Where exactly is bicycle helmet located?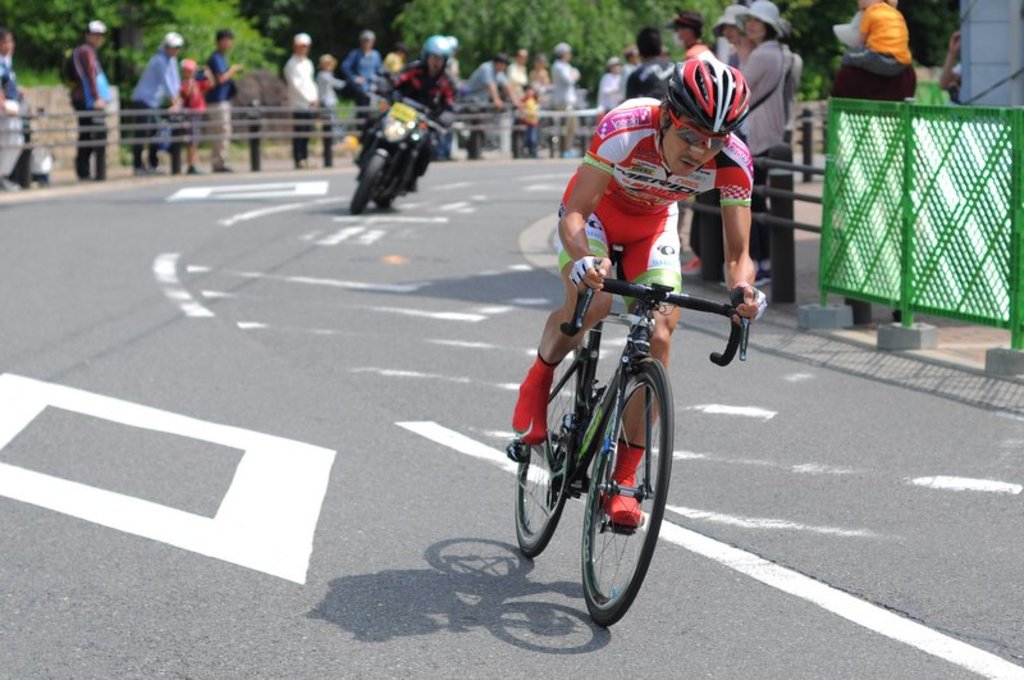
Its bounding box is {"x1": 663, "y1": 64, "x2": 744, "y2": 133}.
